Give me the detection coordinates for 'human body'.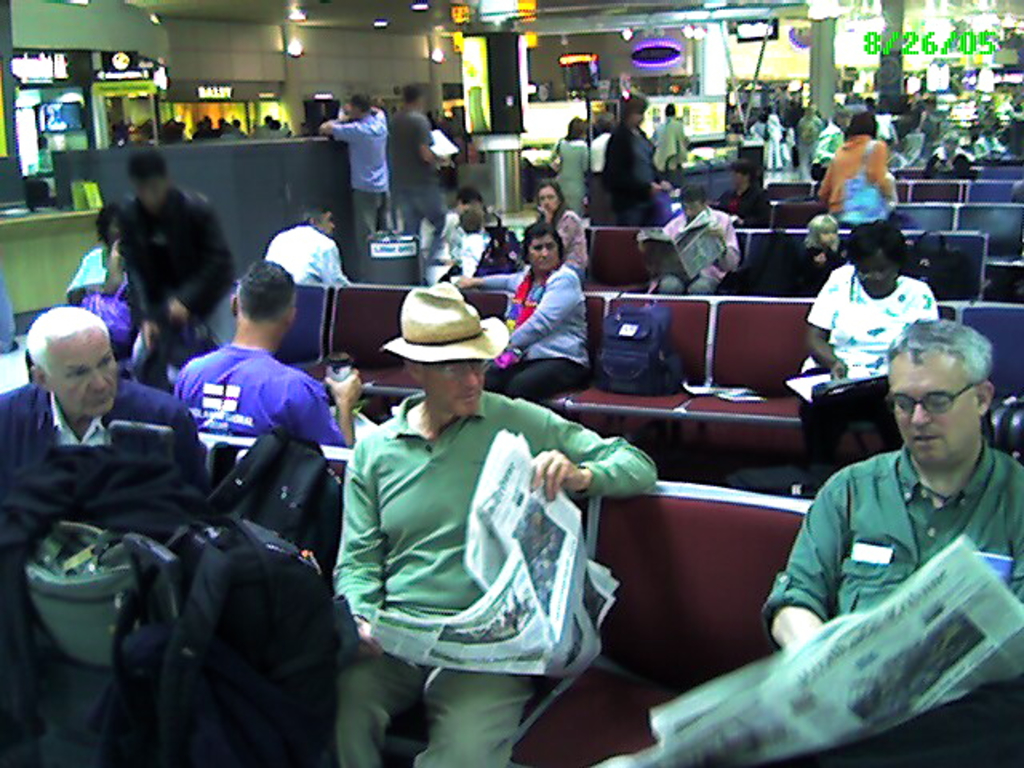
pyautogui.locateOnScreen(547, 115, 597, 243).
